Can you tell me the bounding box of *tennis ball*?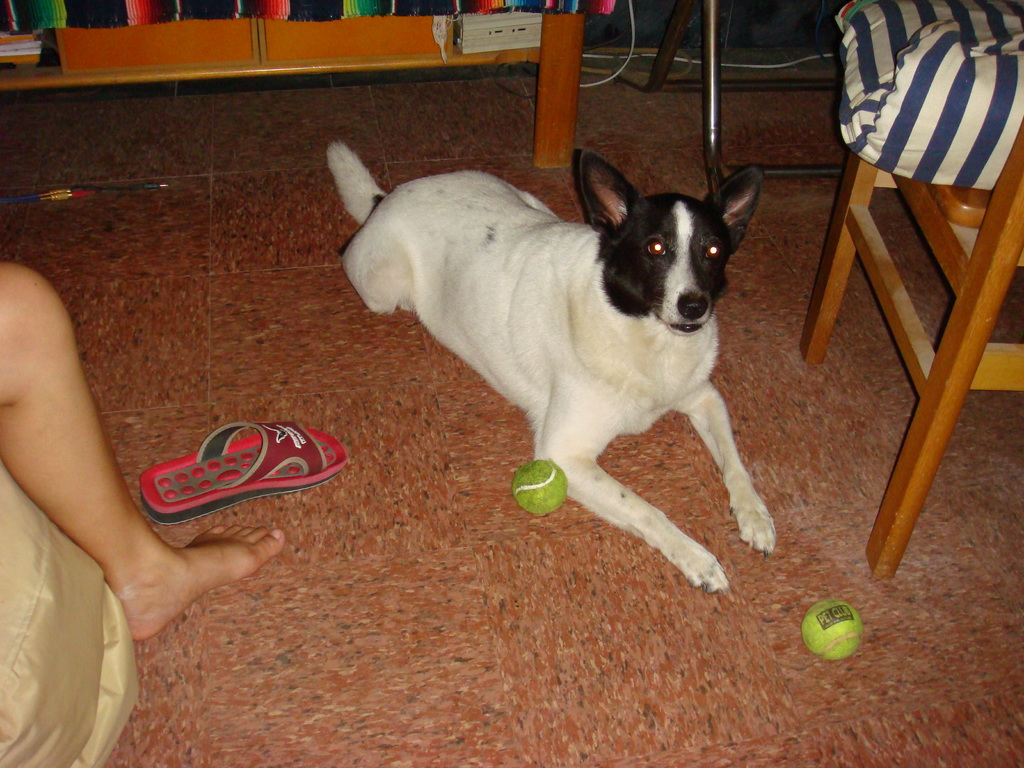
bbox(798, 598, 861, 659).
